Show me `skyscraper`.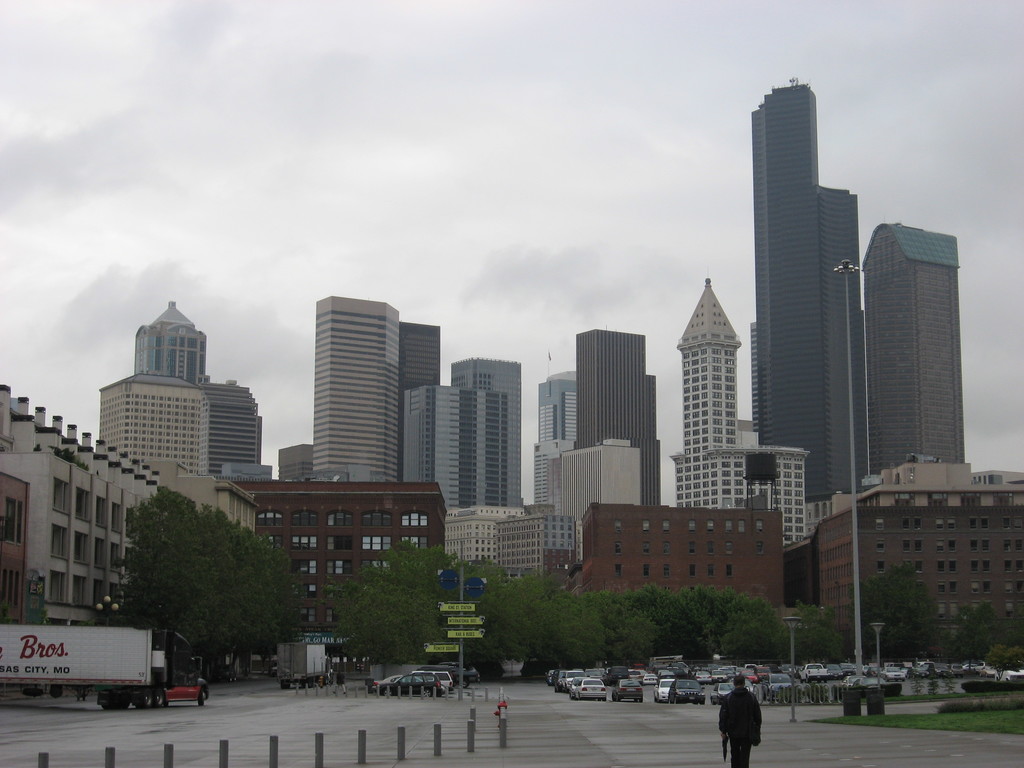
`skyscraper` is here: x1=575 y1=324 x2=665 y2=507.
